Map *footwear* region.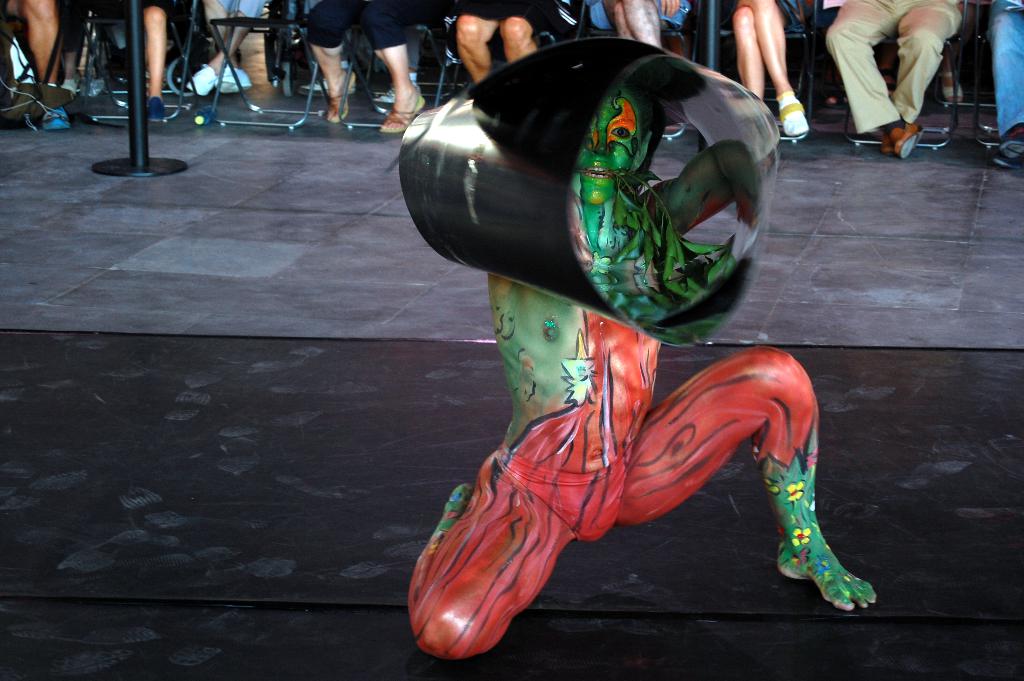
Mapped to x1=185, y1=65, x2=214, y2=98.
